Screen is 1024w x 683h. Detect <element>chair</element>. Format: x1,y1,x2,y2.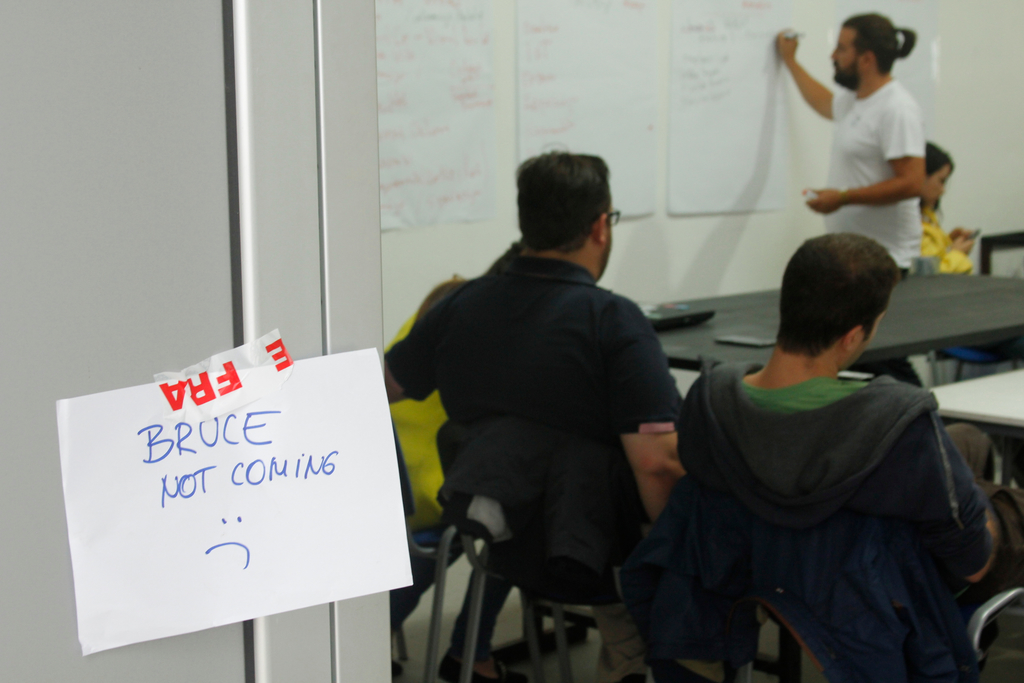
423,422,627,682.
